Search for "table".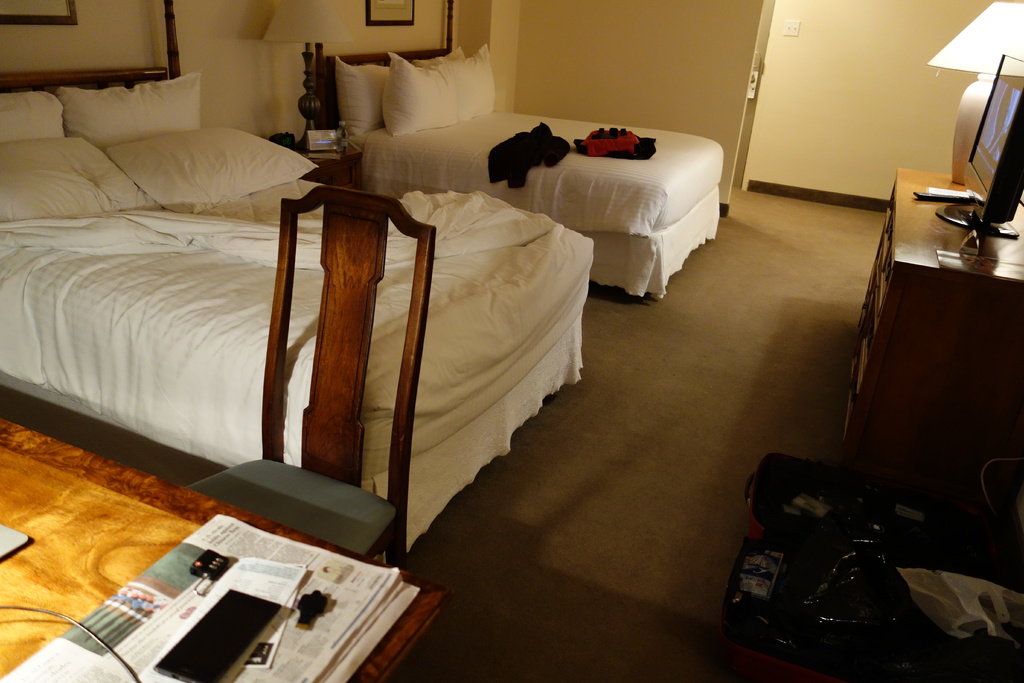
Found at [0, 411, 440, 682].
